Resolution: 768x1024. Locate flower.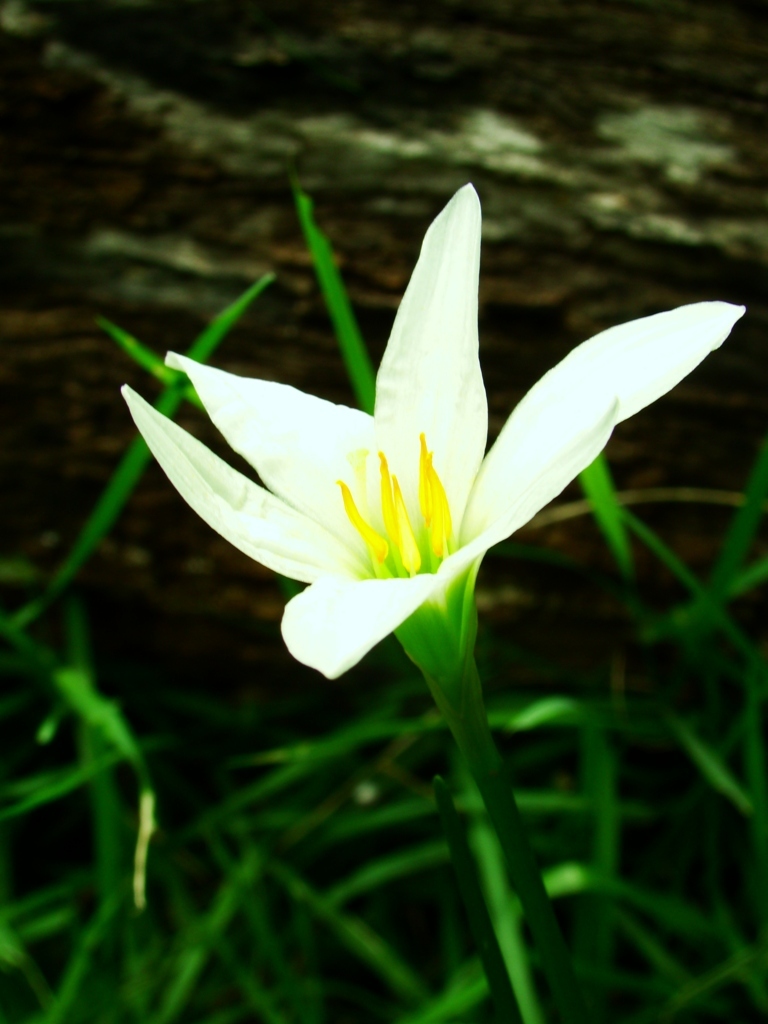
{"left": 122, "top": 180, "right": 740, "bottom": 680}.
